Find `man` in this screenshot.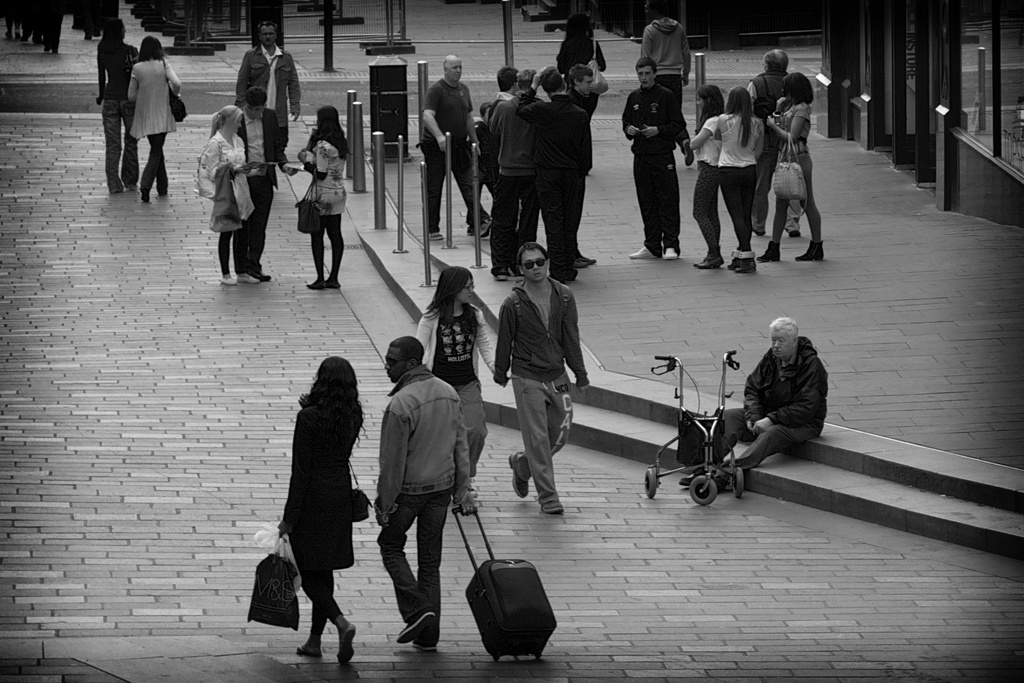
The bounding box for `man` is bbox(507, 64, 587, 280).
